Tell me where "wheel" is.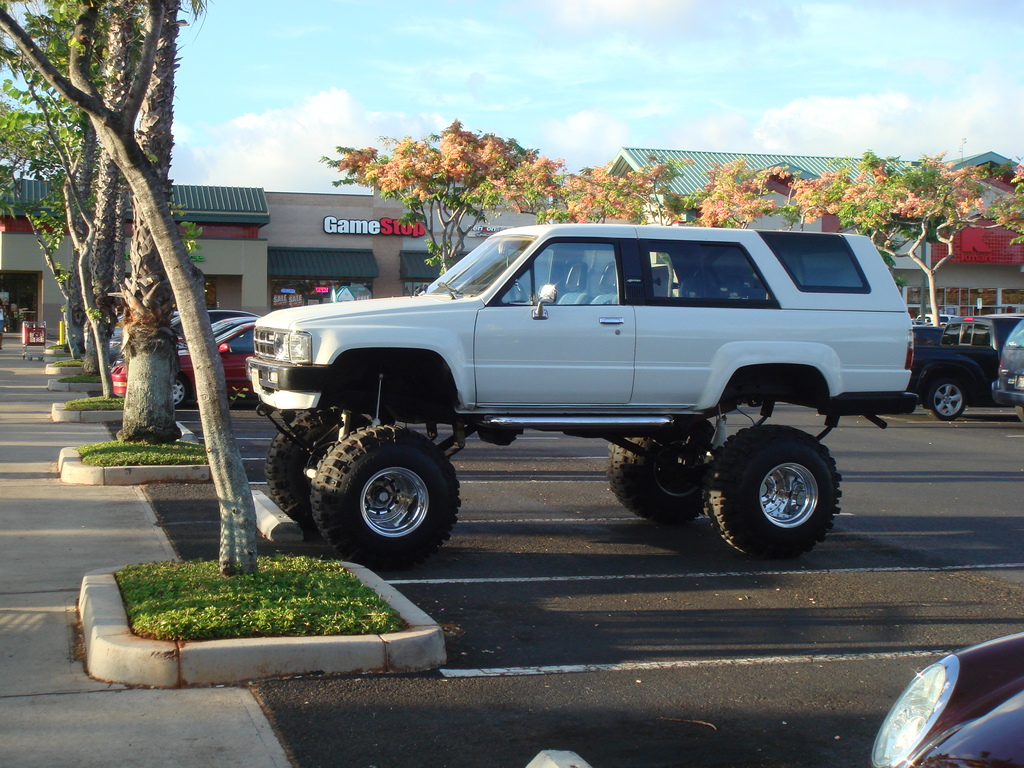
"wheel" is at <region>928, 384, 970, 422</region>.
